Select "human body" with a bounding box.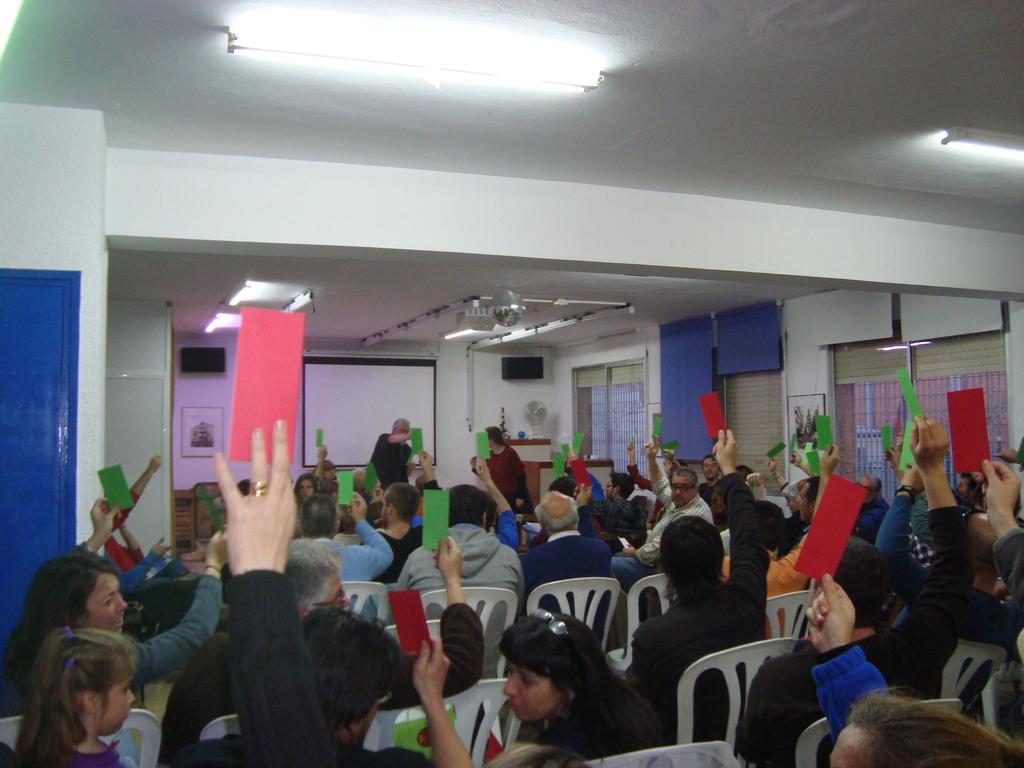
(x1=854, y1=461, x2=892, y2=541).
